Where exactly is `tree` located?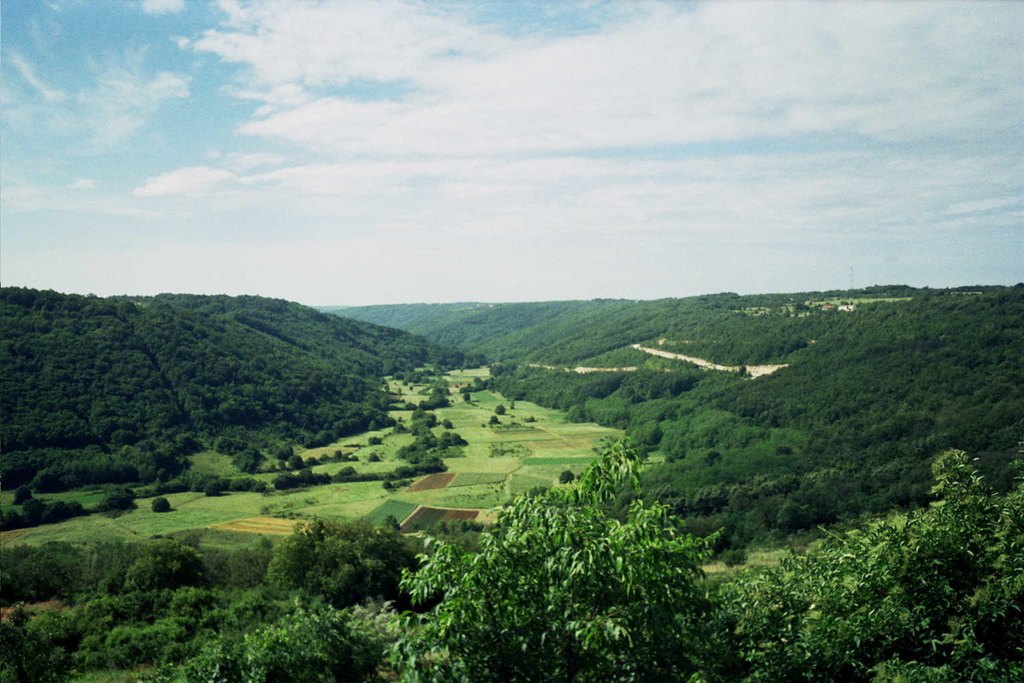
Its bounding box is <box>10,485,39,510</box>.
